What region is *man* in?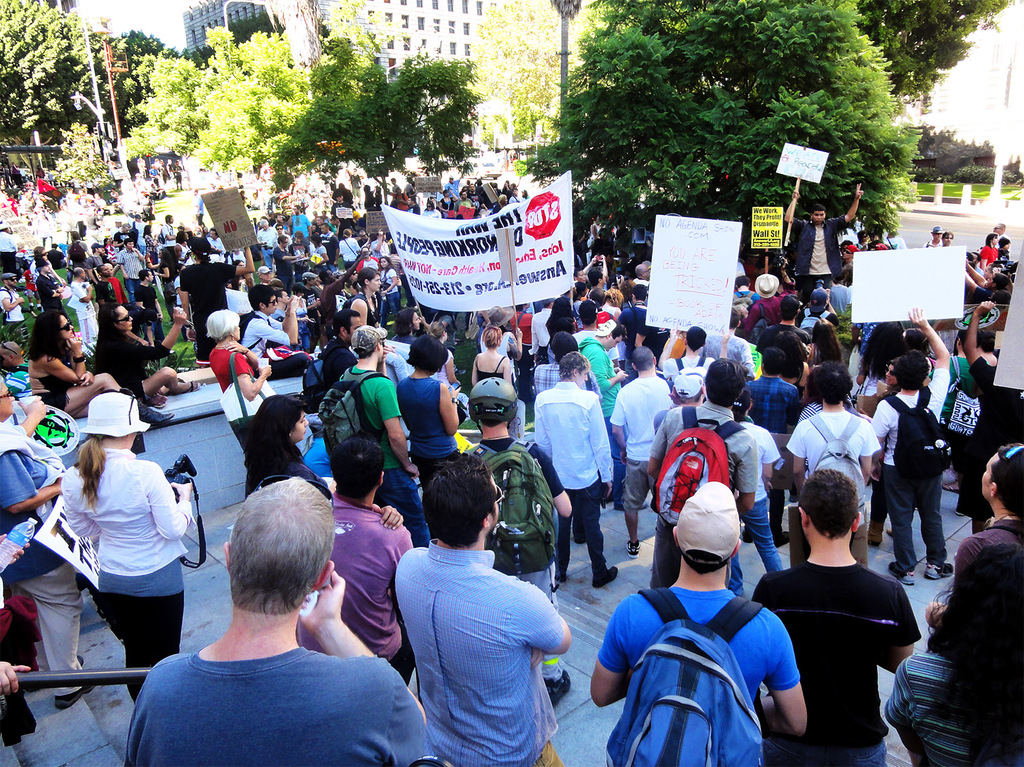
702,300,754,364.
